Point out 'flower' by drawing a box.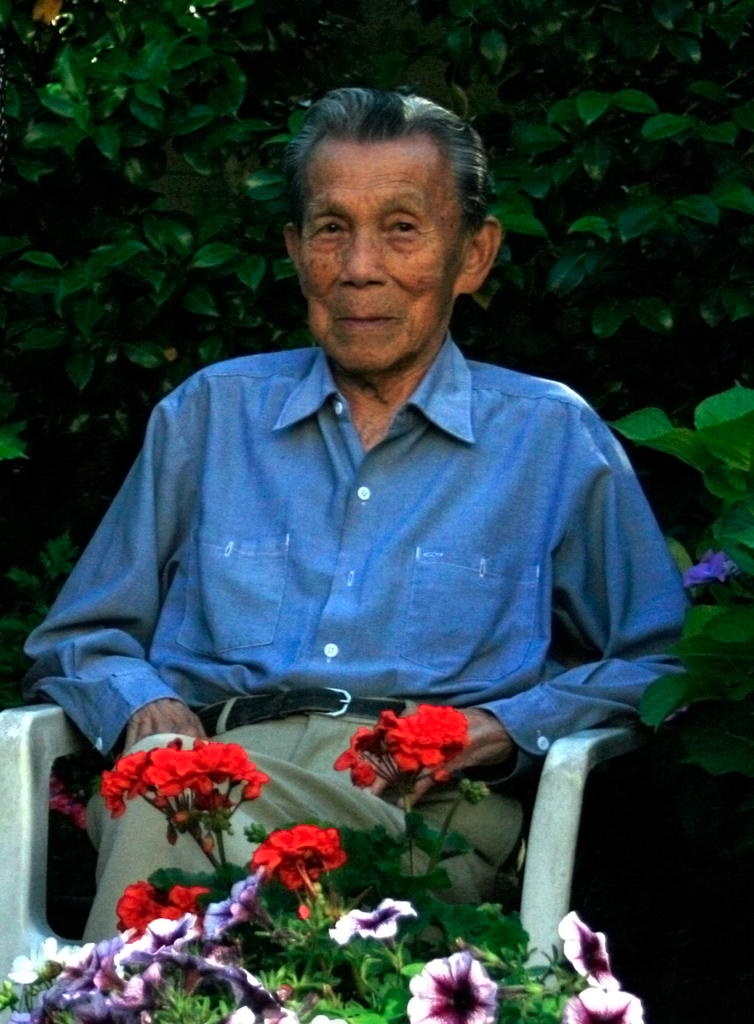
locate(562, 910, 609, 989).
